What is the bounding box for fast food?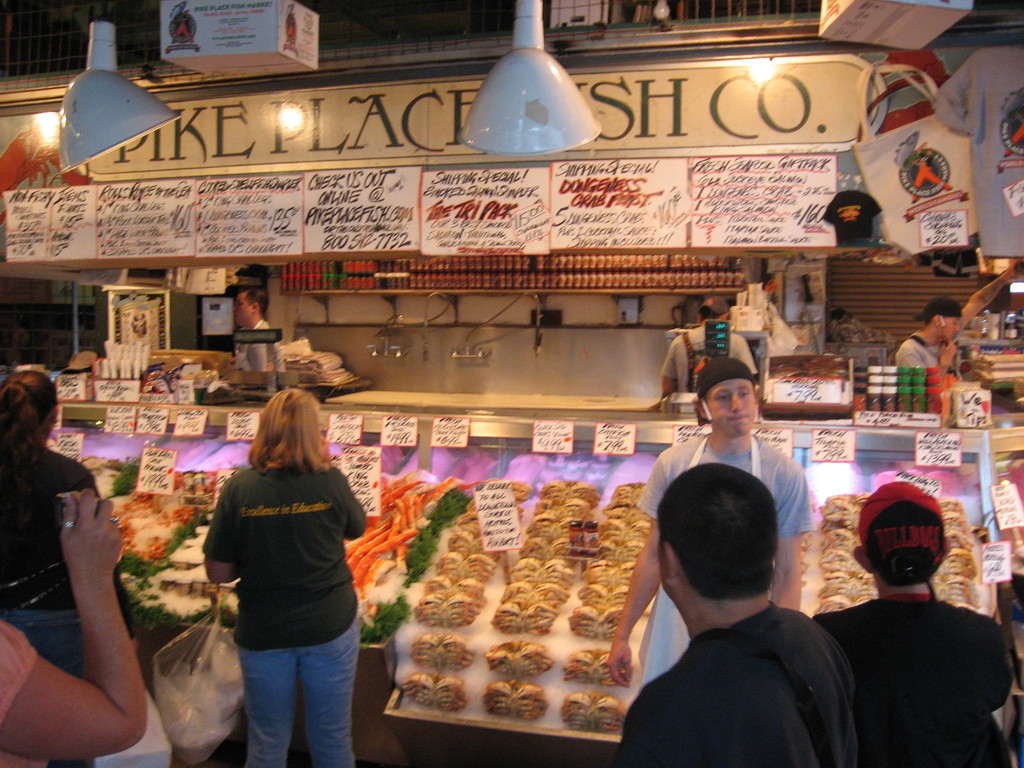
(490,641,550,672).
